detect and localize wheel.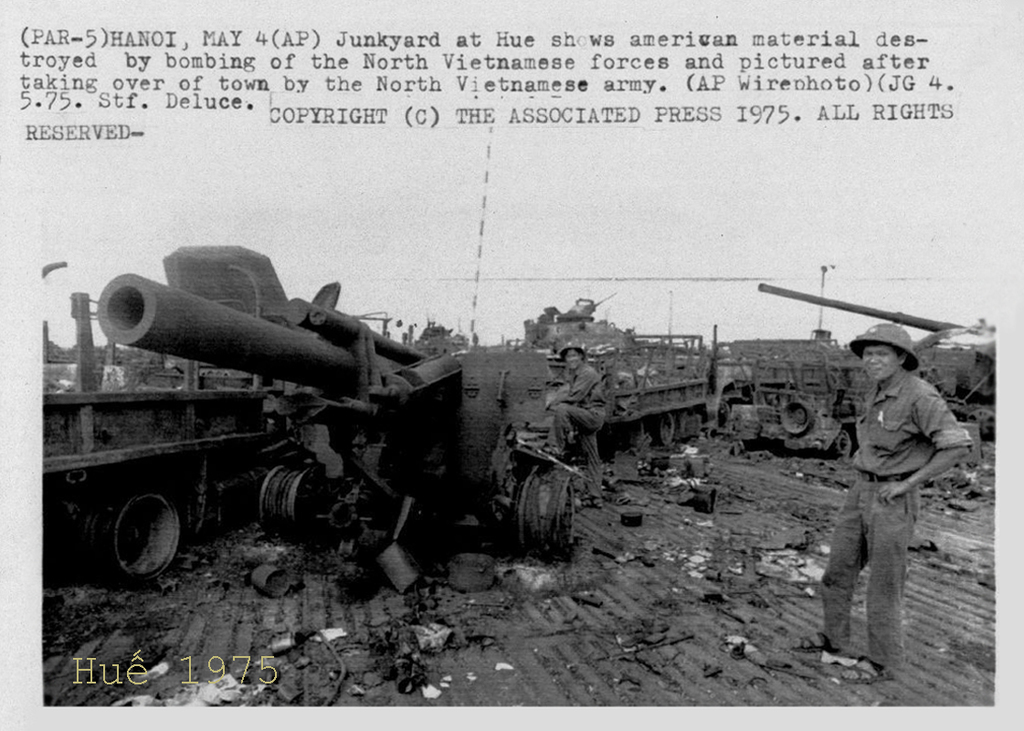
Localized at region(771, 401, 818, 430).
